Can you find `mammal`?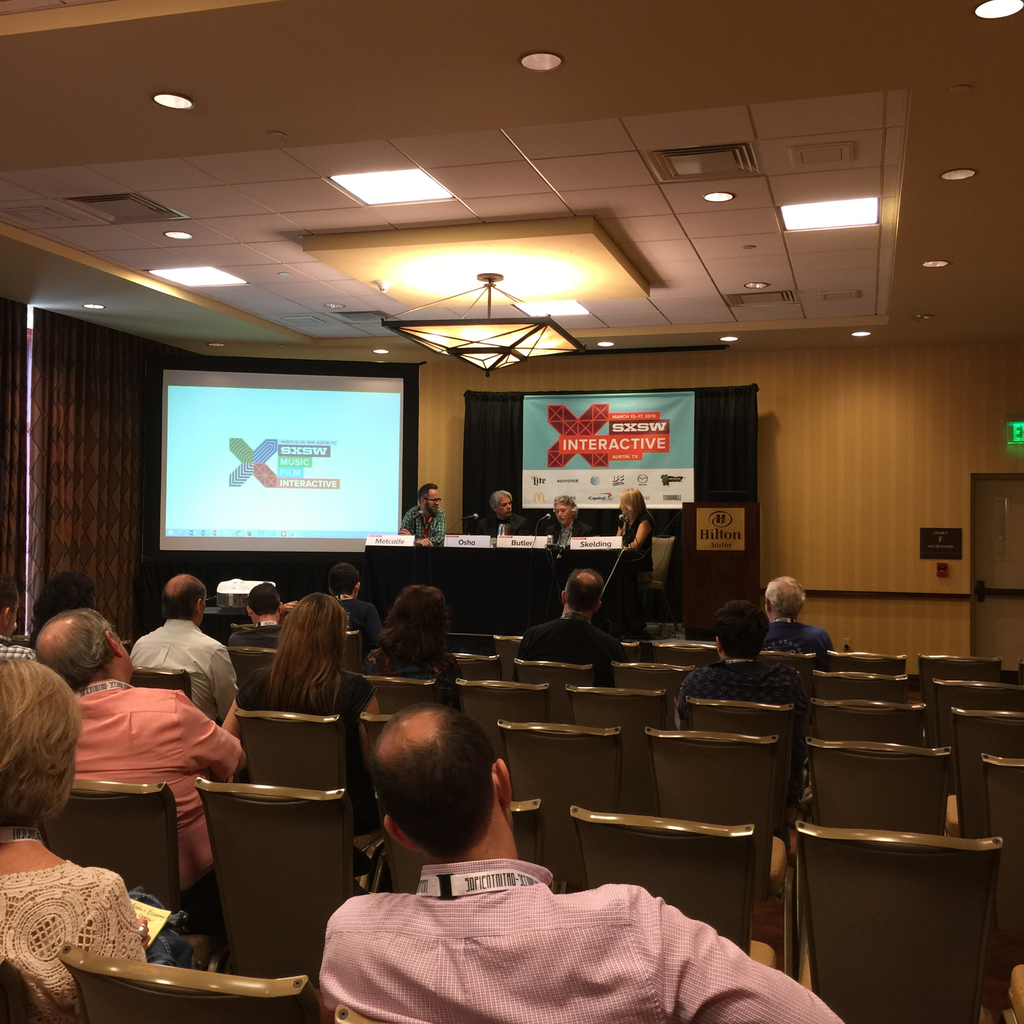
Yes, bounding box: [27,572,95,646].
